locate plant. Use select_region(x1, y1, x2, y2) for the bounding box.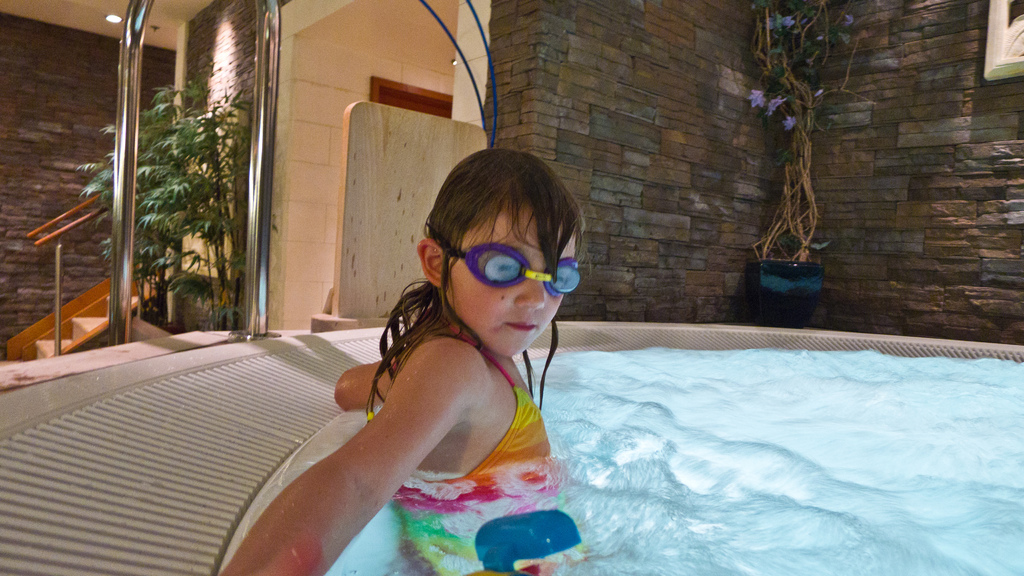
select_region(741, 0, 876, 261).
